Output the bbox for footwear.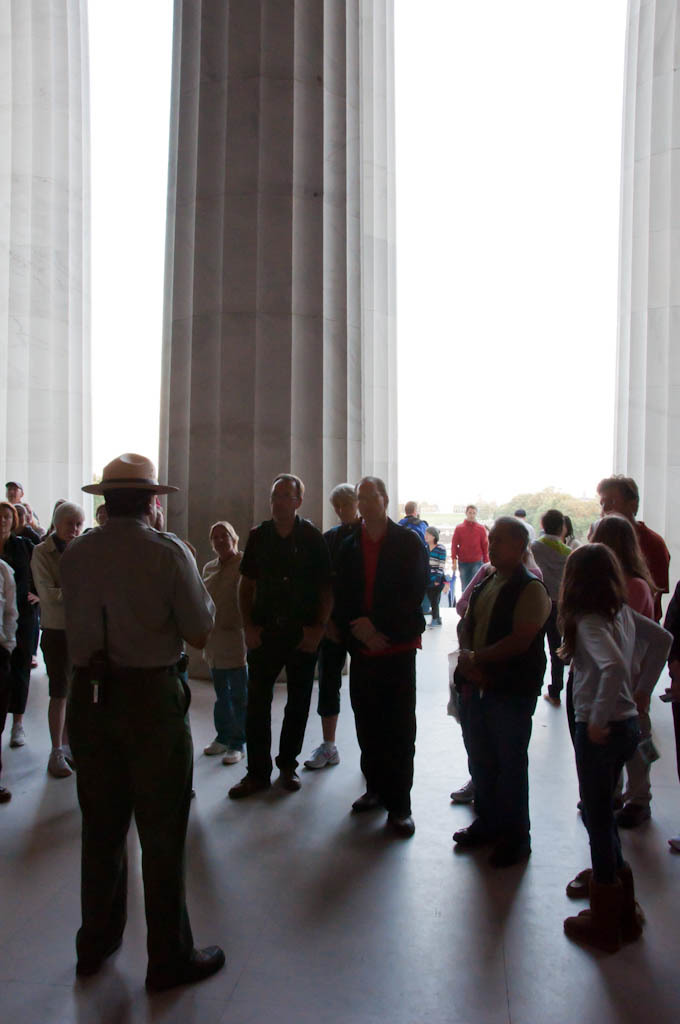
<bbox>223, 746, 247, 764</bbox>.
